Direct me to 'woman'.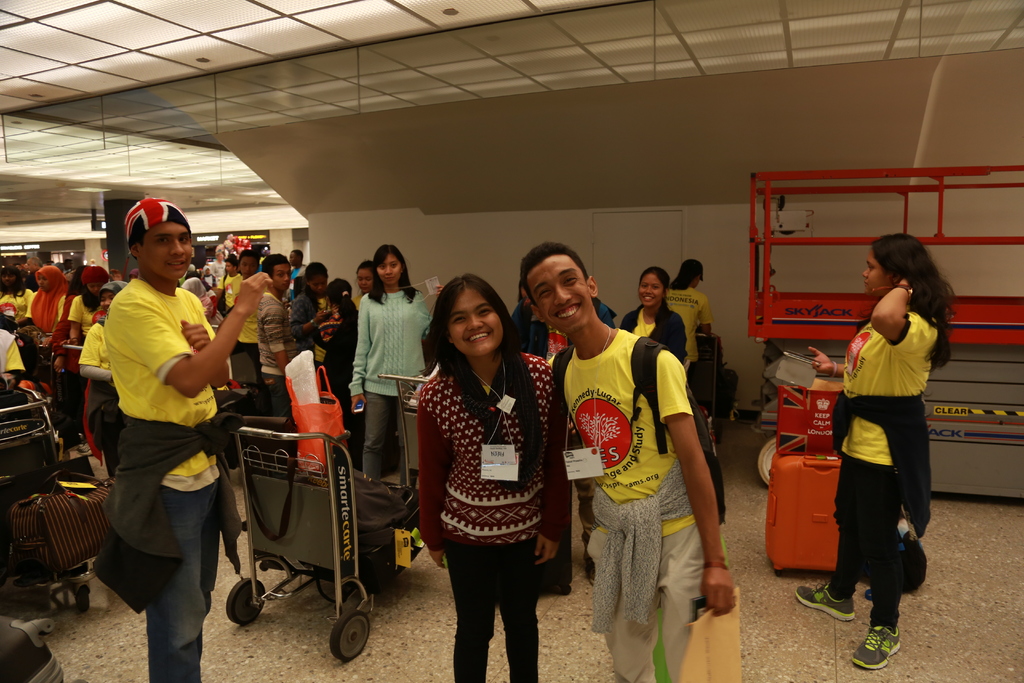
Direction: 1/266/33/324.
